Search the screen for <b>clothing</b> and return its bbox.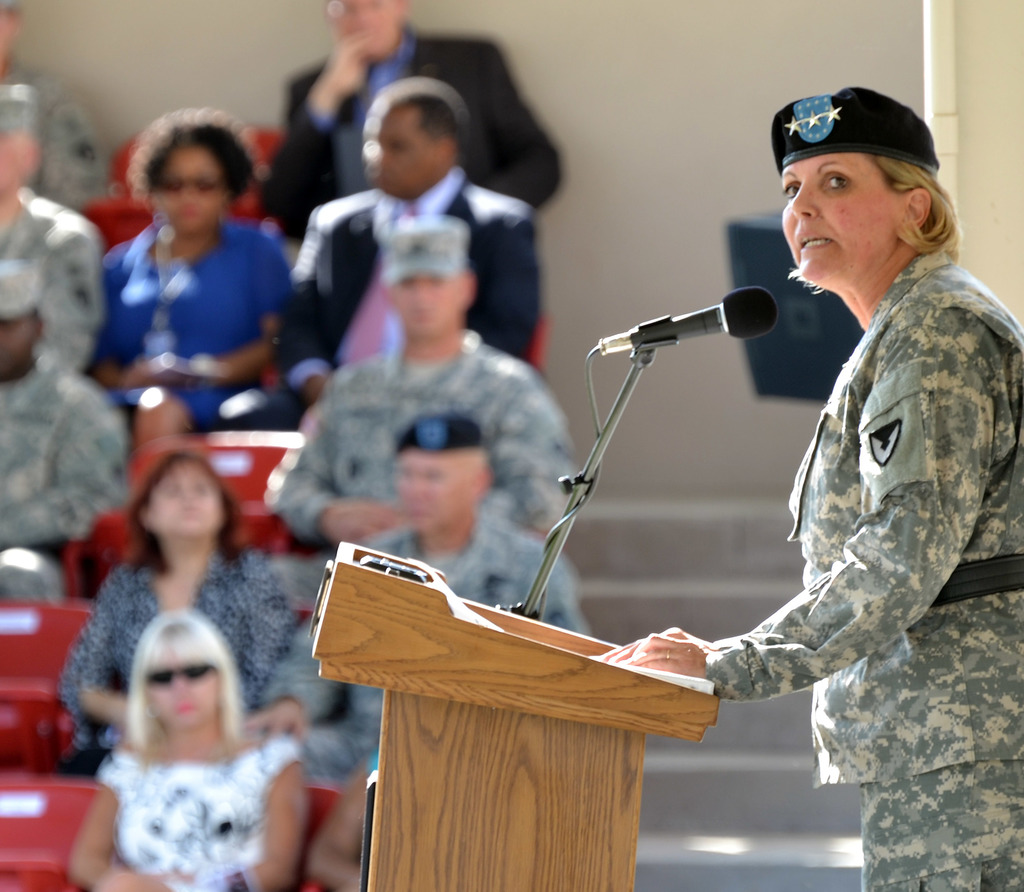
Found: select_region(269, 317, 579, 549).
